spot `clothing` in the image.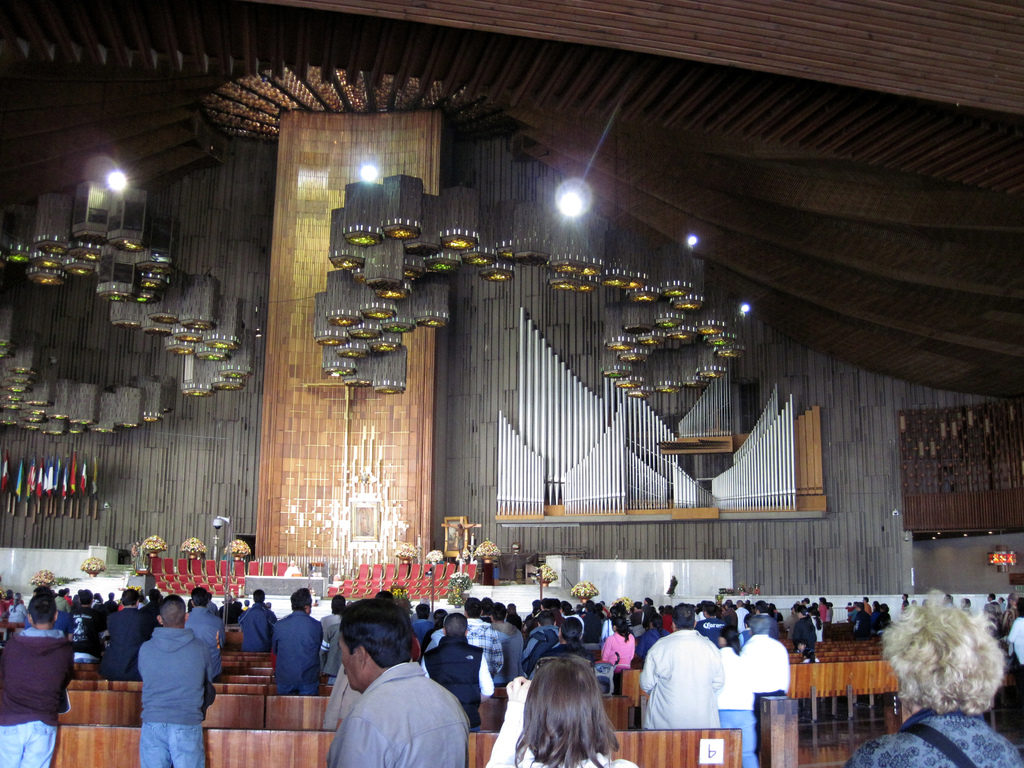
`clothing` found at (x1=481, y1=703, x2=641, y2=767).
